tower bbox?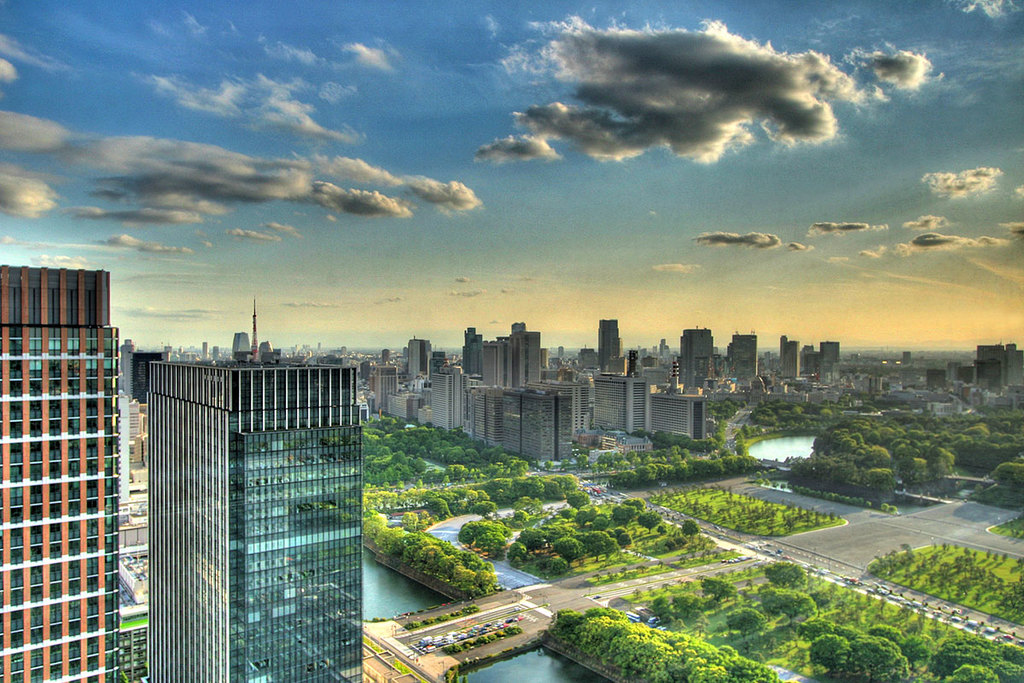
{"left": 144, "top": 355, "right": 361, "bottom": 682}
